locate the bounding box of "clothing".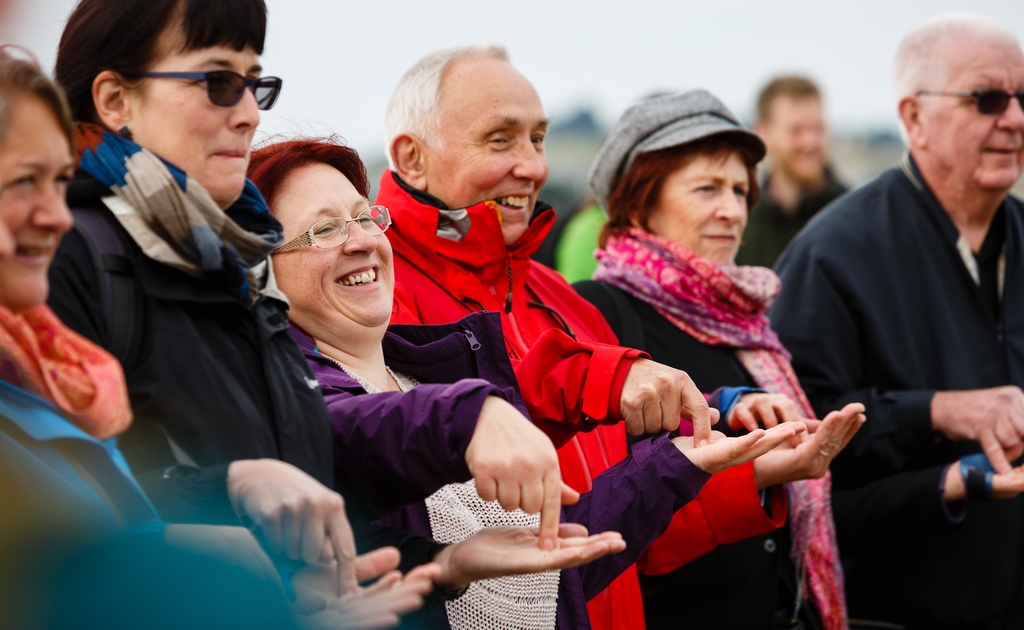
Bounding box: crop(736, 158, 850, 267).
